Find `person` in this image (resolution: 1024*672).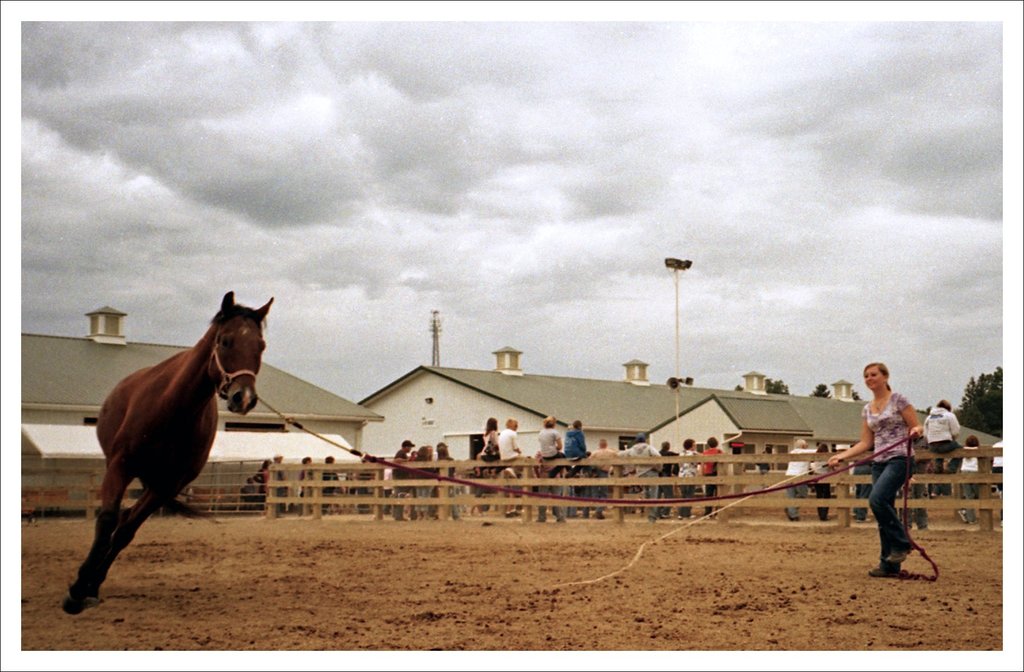
detection(246, 454, 276, 487).
